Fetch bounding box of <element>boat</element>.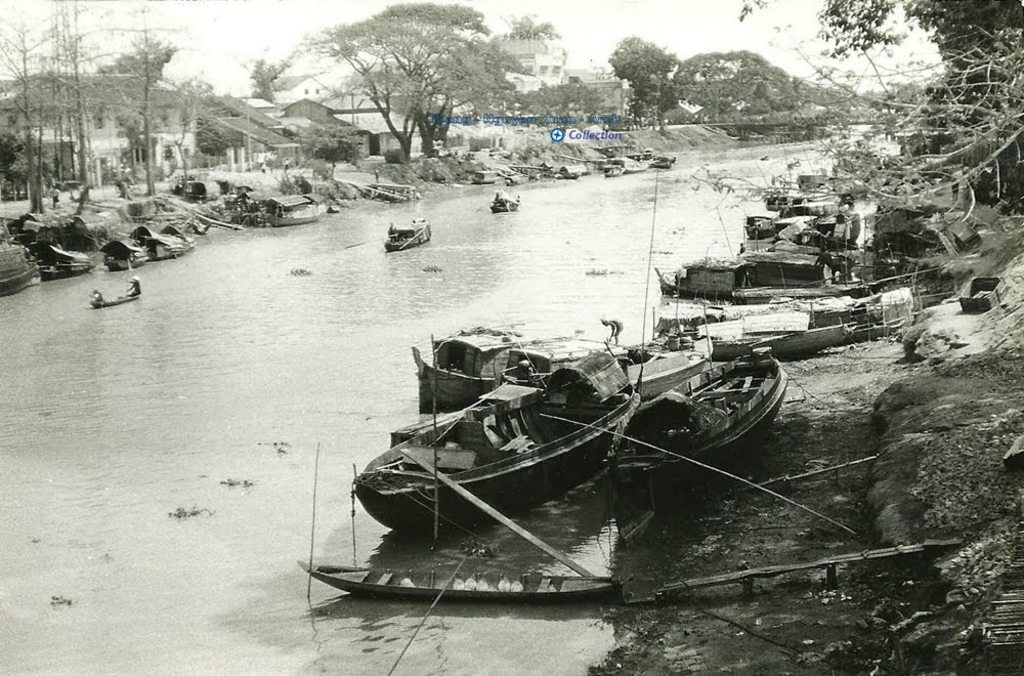
Bbox: bbox=[101, 239, 151, 272].
